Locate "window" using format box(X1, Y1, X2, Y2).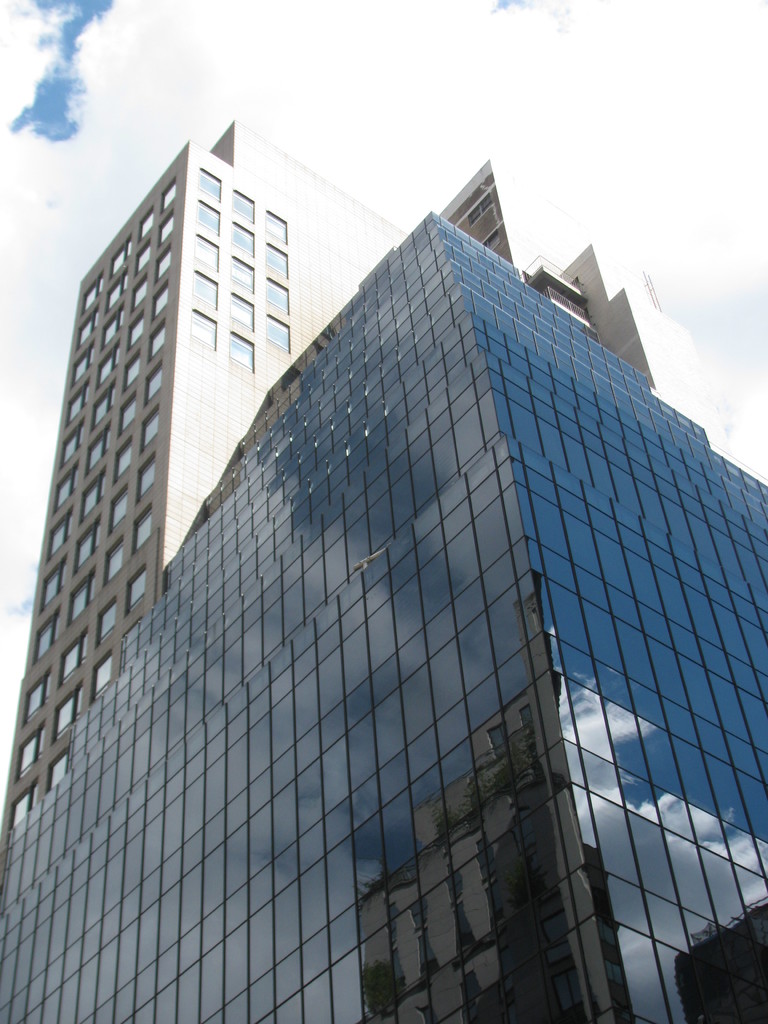
box(70, 580, 92, 619).
